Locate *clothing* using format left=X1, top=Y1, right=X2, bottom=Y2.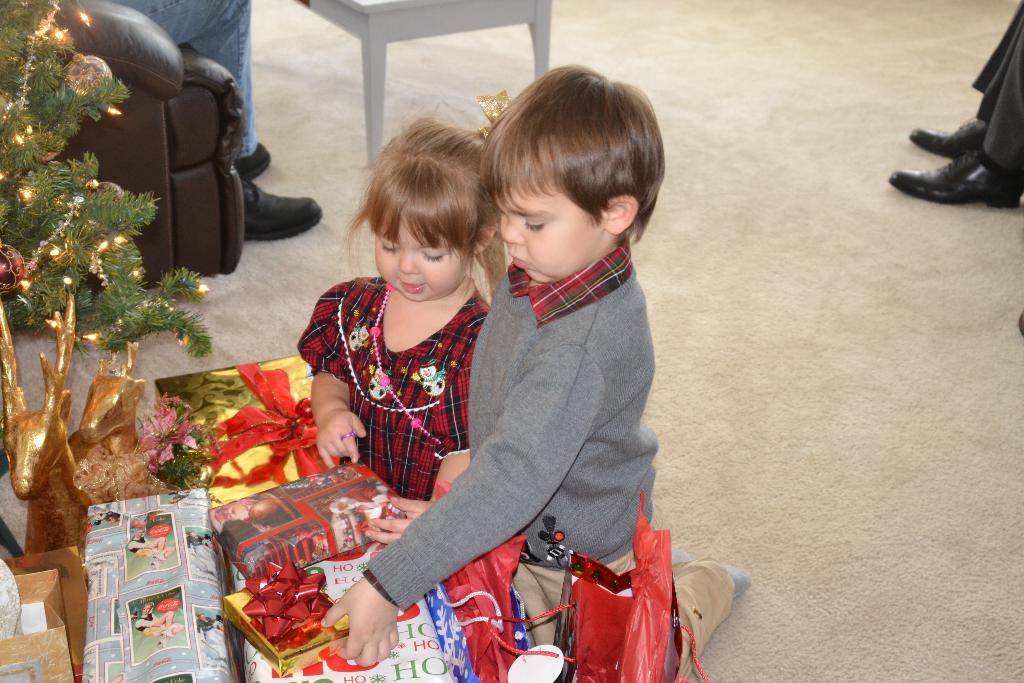
left=292, top=283, right=500, bottom=509.
